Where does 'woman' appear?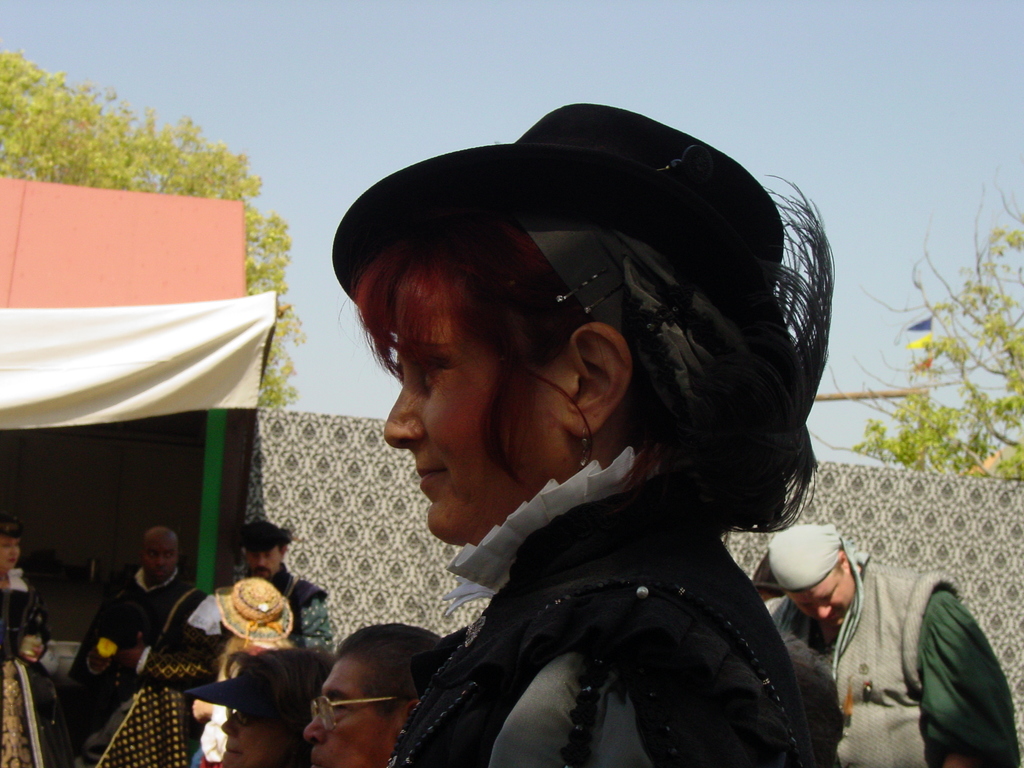
Appears at (x1=225, y1=138, x2=905, y2=767).
